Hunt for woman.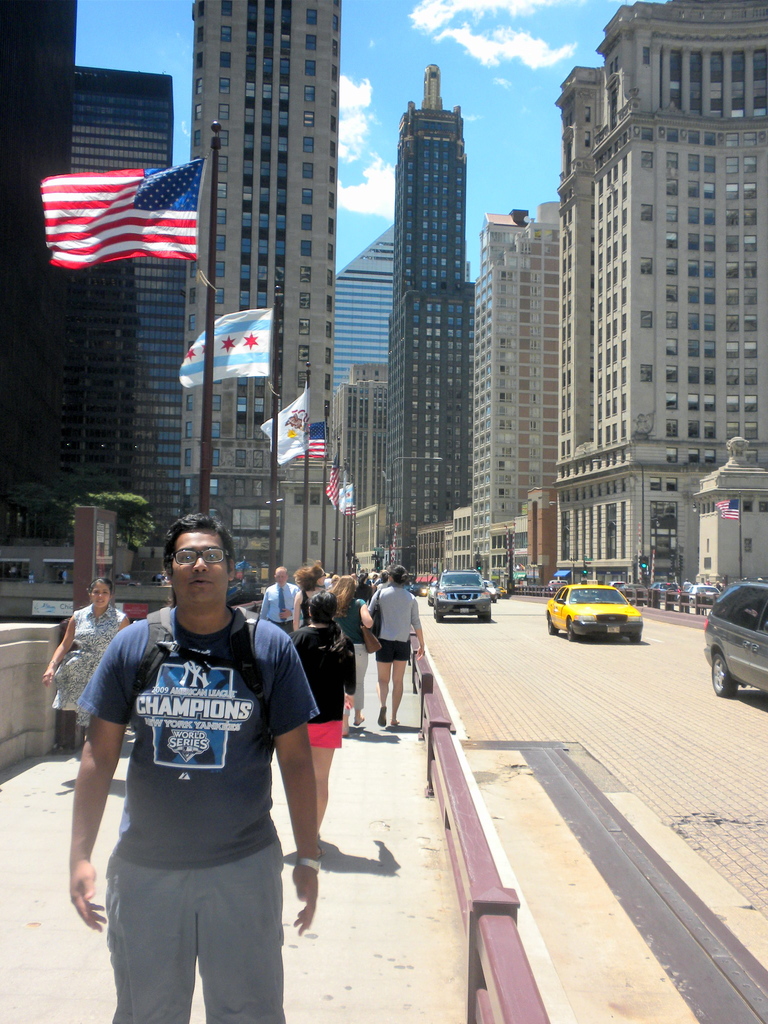
Hunted down at {"x1": 329, "y1": 571, "x2": 371, "y2": 744}.
